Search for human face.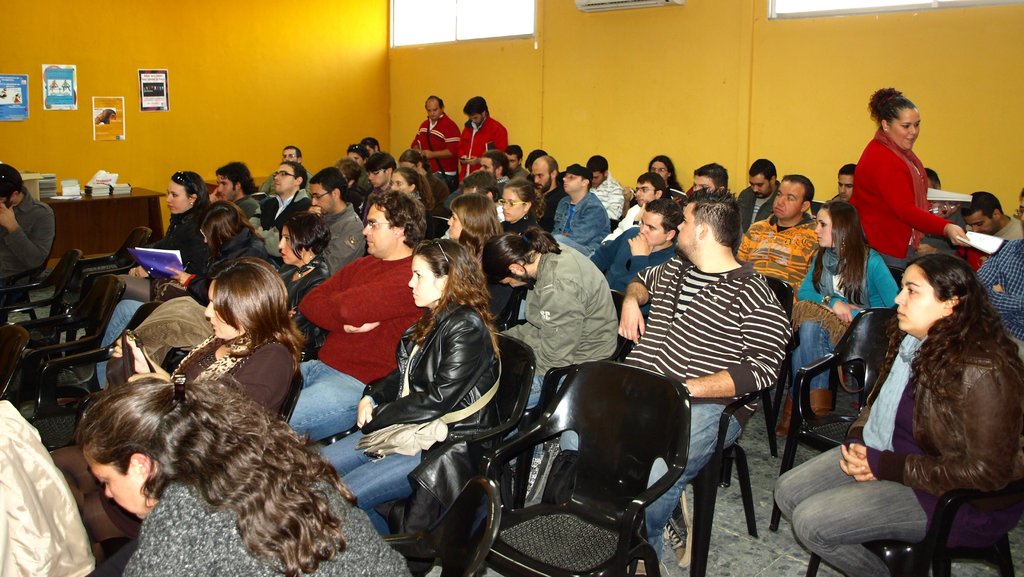
Found at <box>308,181,333,214</box>.
